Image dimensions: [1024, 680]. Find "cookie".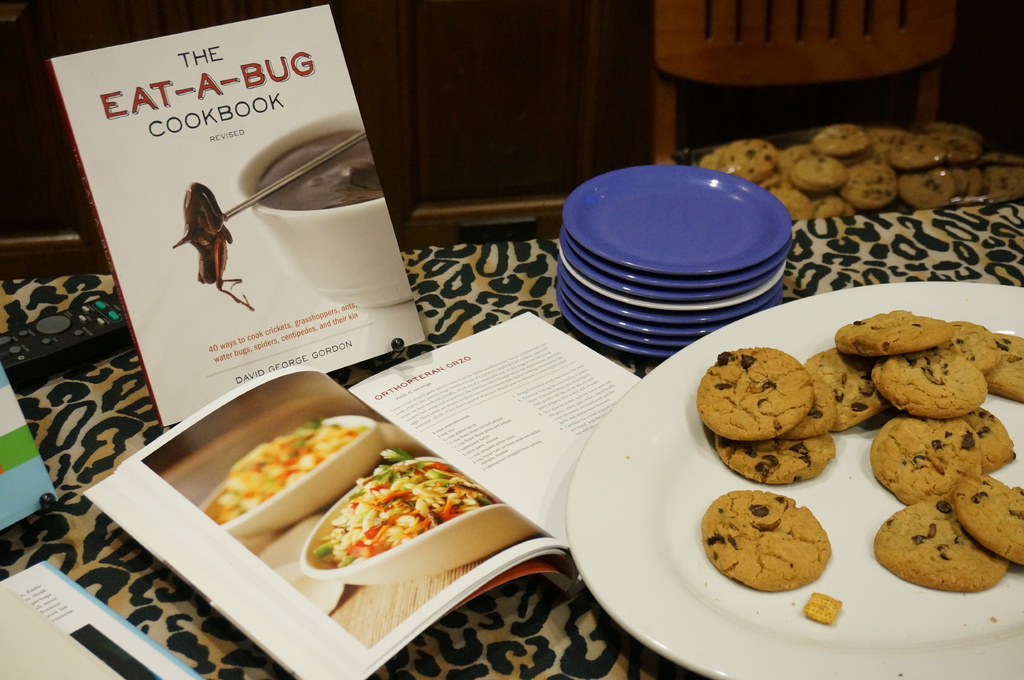
{"left": 804, "top": 592, "right": 844, "bottom": 626}.
